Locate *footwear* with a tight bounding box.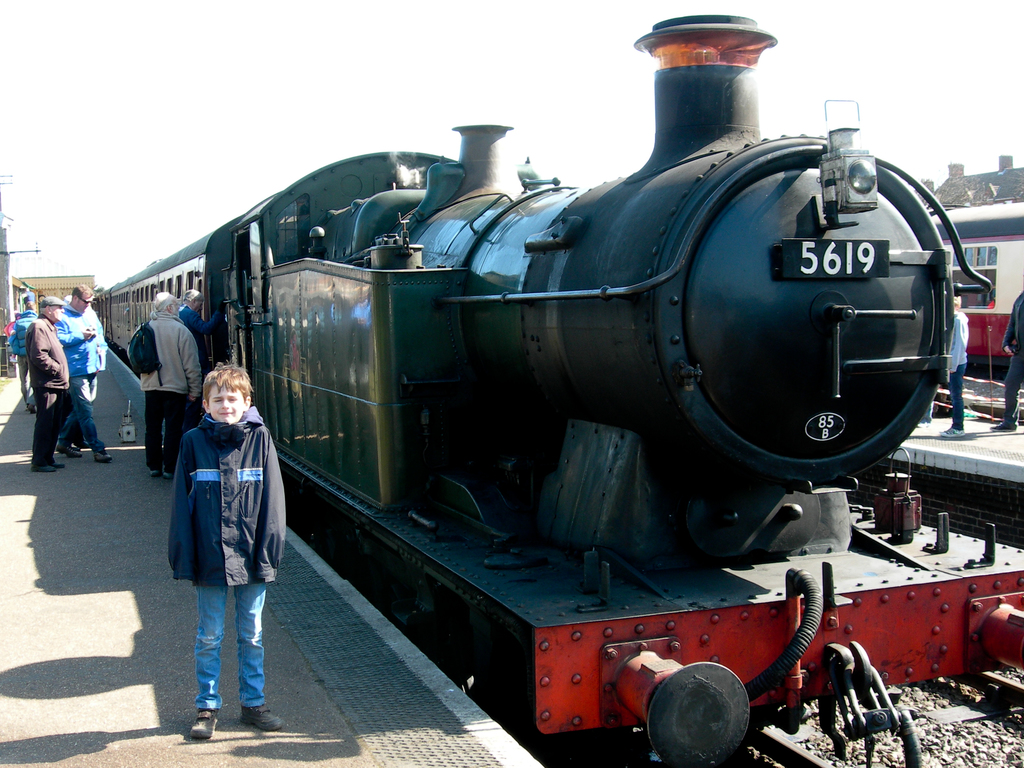
box=[993, 423, 1014, 431].
